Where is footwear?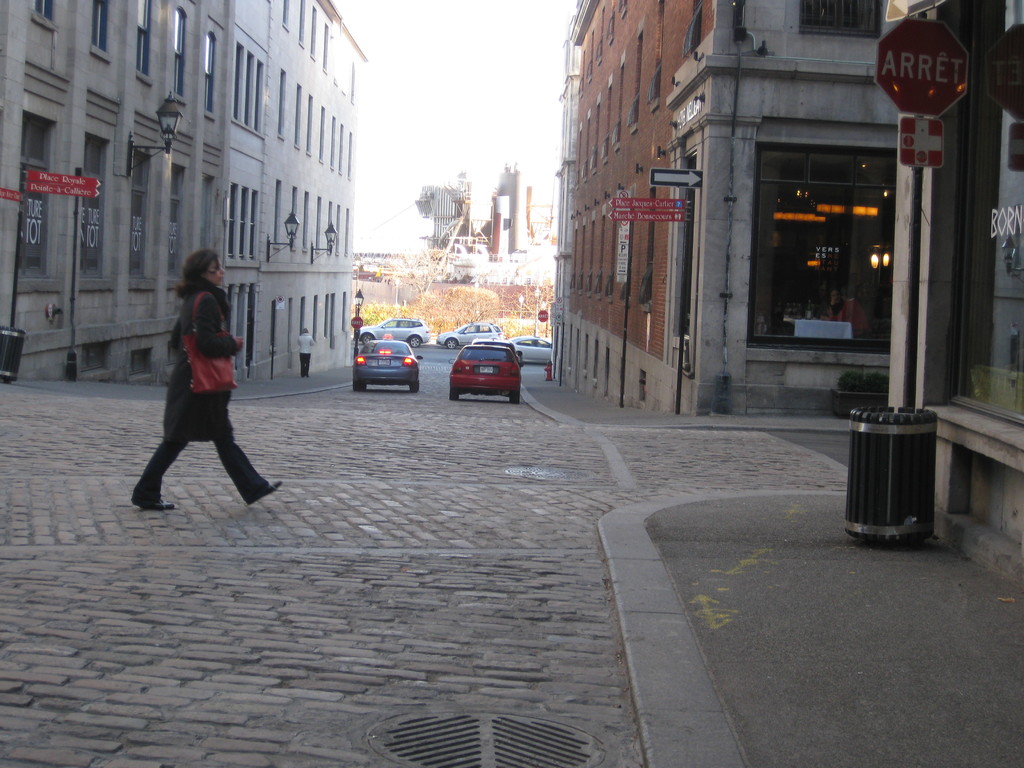
BBox(250, 477, 287, 508).
